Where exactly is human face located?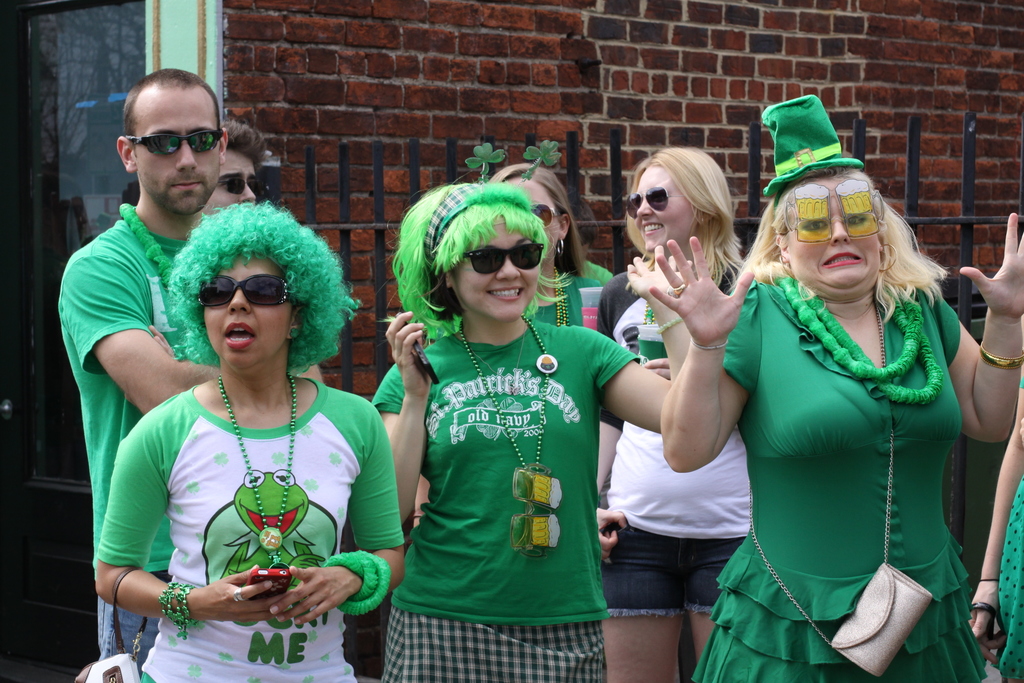
Its bounding box is detection(785, 175, 883, 299).
